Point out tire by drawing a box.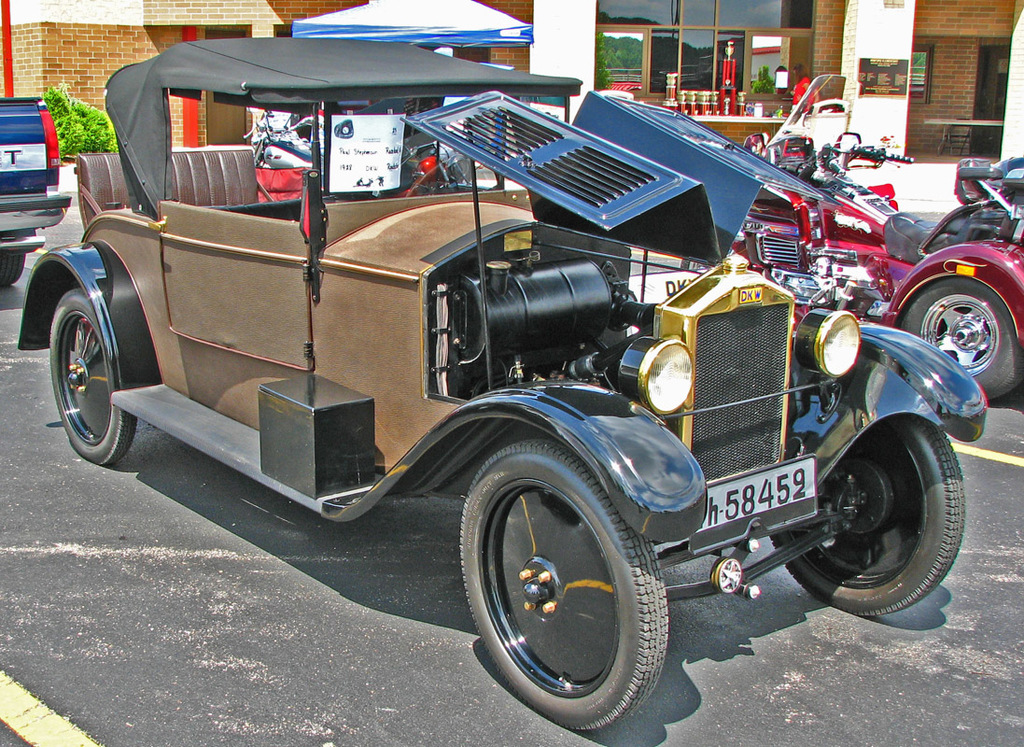
<region>454, 443, 671, 735</region>.
